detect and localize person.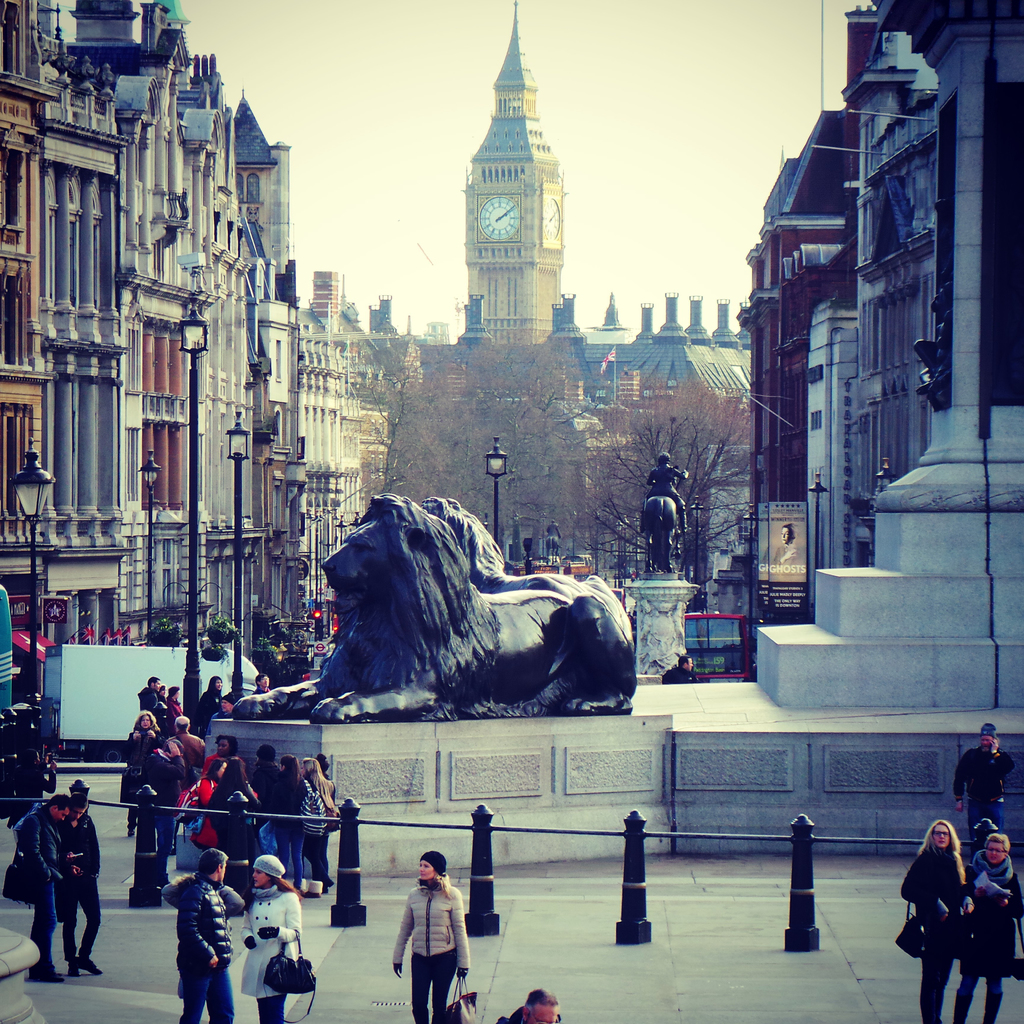
Localized at box(164, 684, 183, 725).
